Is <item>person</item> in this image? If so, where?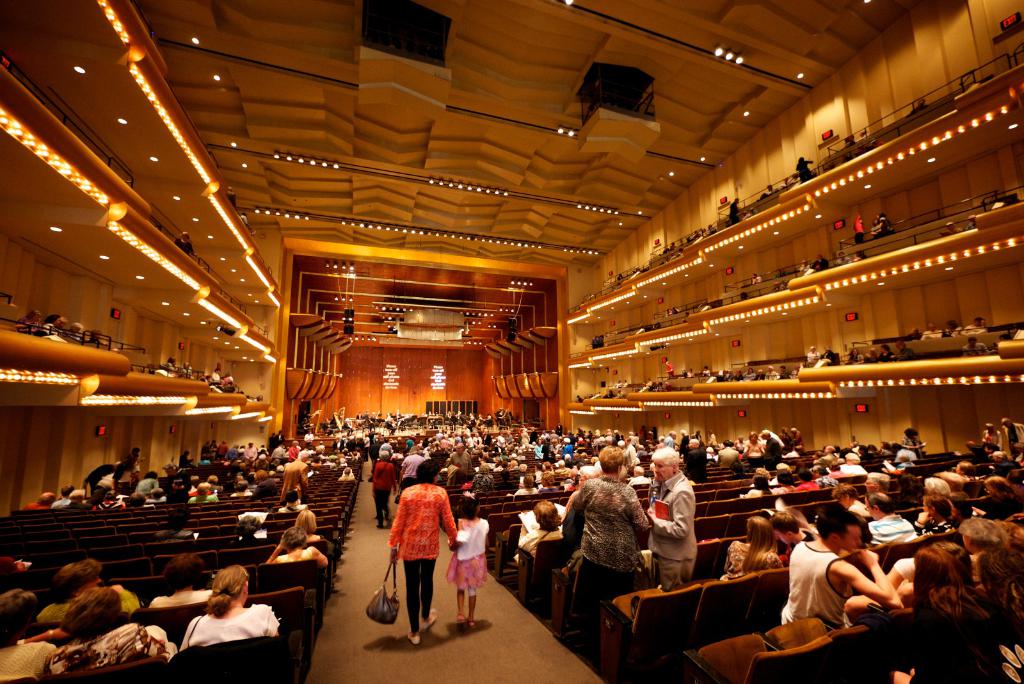
Yes, at l=282, t=451, r=309, b=508.
